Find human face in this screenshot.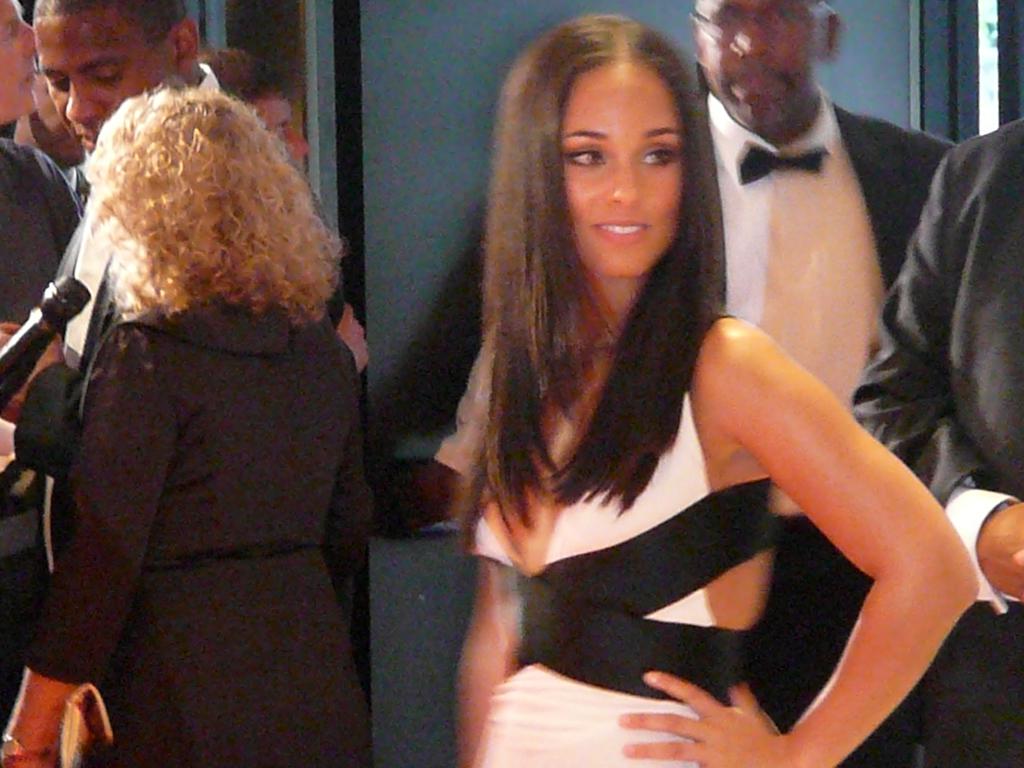
The bounding box for human face is <box>563,61,682,273</box>.
